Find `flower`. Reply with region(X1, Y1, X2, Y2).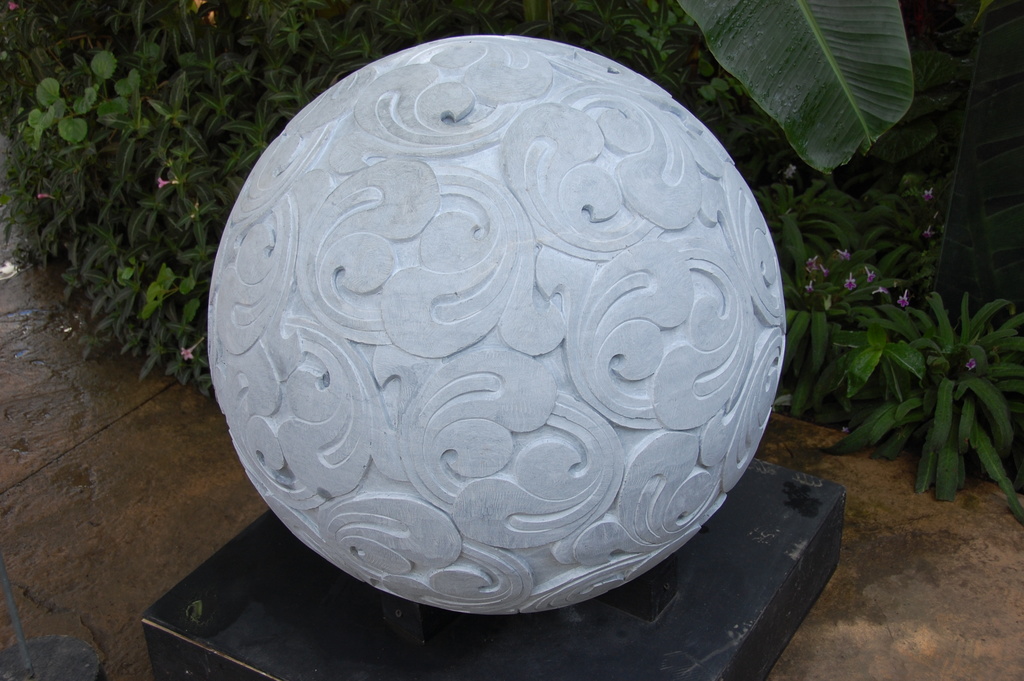
region(962, 357, 977, 372).
